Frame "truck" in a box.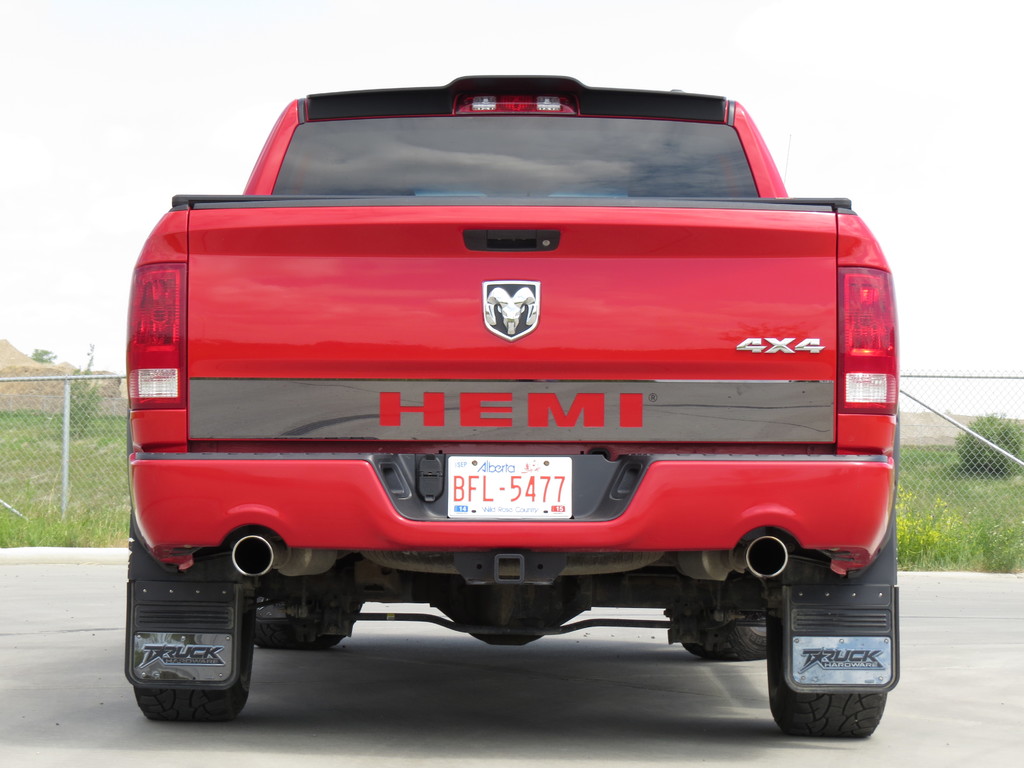
{"left": 99, "top": 63, "right": 925, "bottom": 737}.
